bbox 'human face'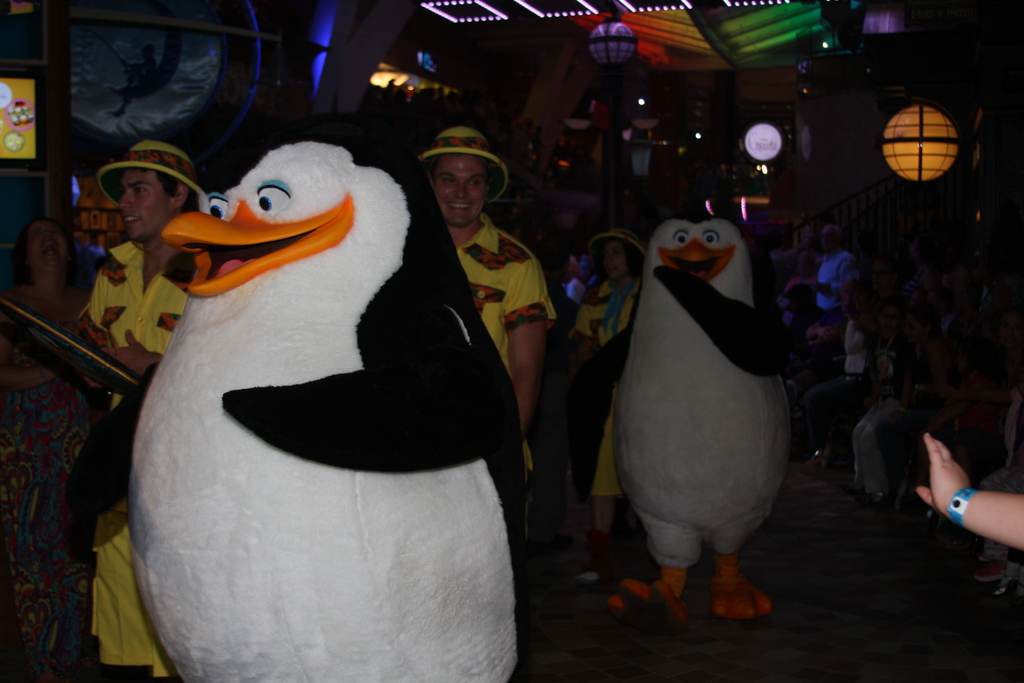
left=998, top=310, right=1023, bottom=349
